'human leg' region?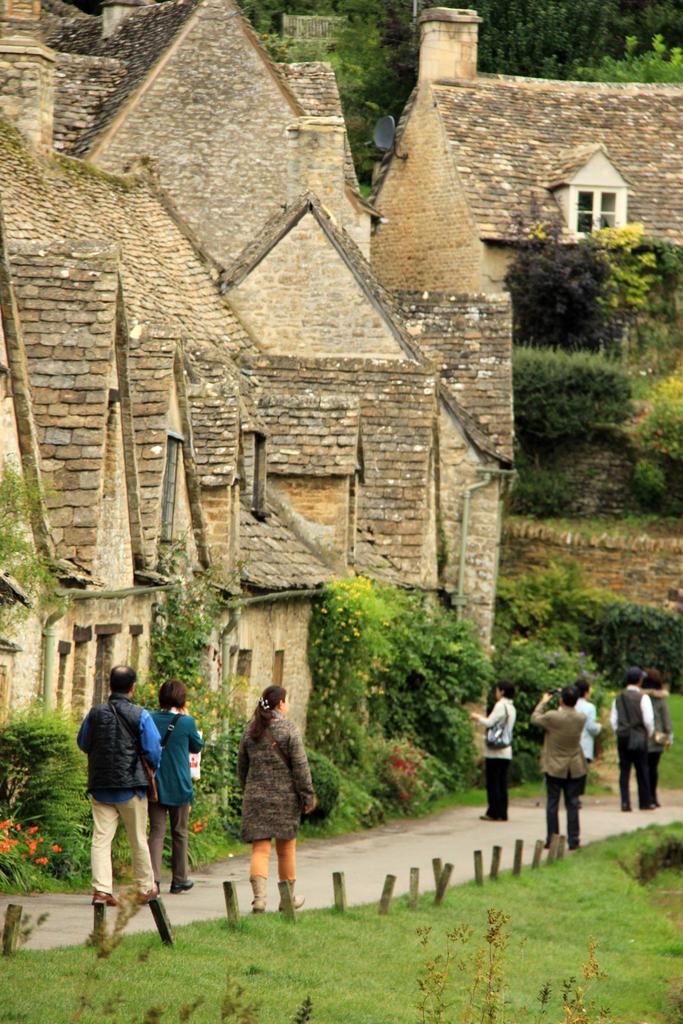
pyautogui.locateOnScreen(561, 785, 582, 853)
